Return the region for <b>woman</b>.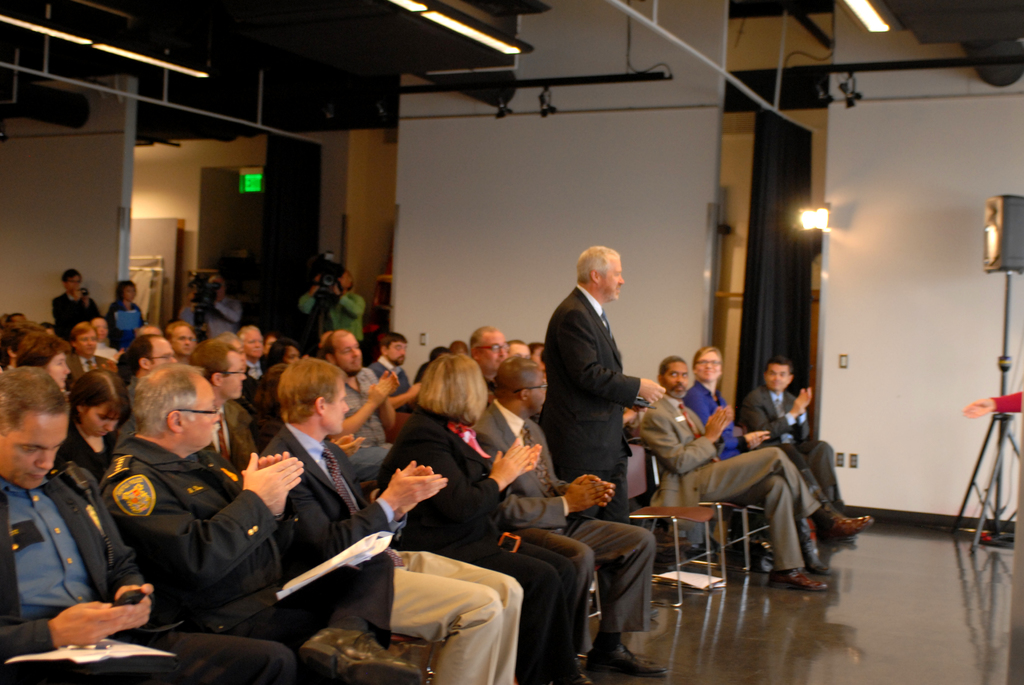
(19, 335, 70, 387).
